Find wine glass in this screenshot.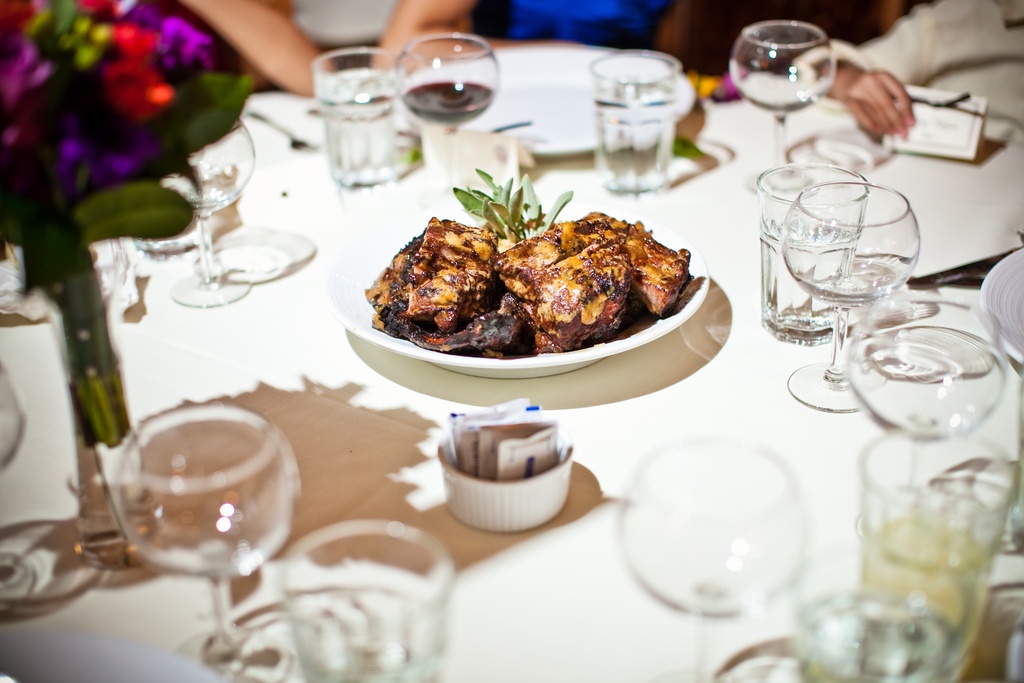
The bounding box for wine glass is <region>161, 125, 256, 309</region>.
